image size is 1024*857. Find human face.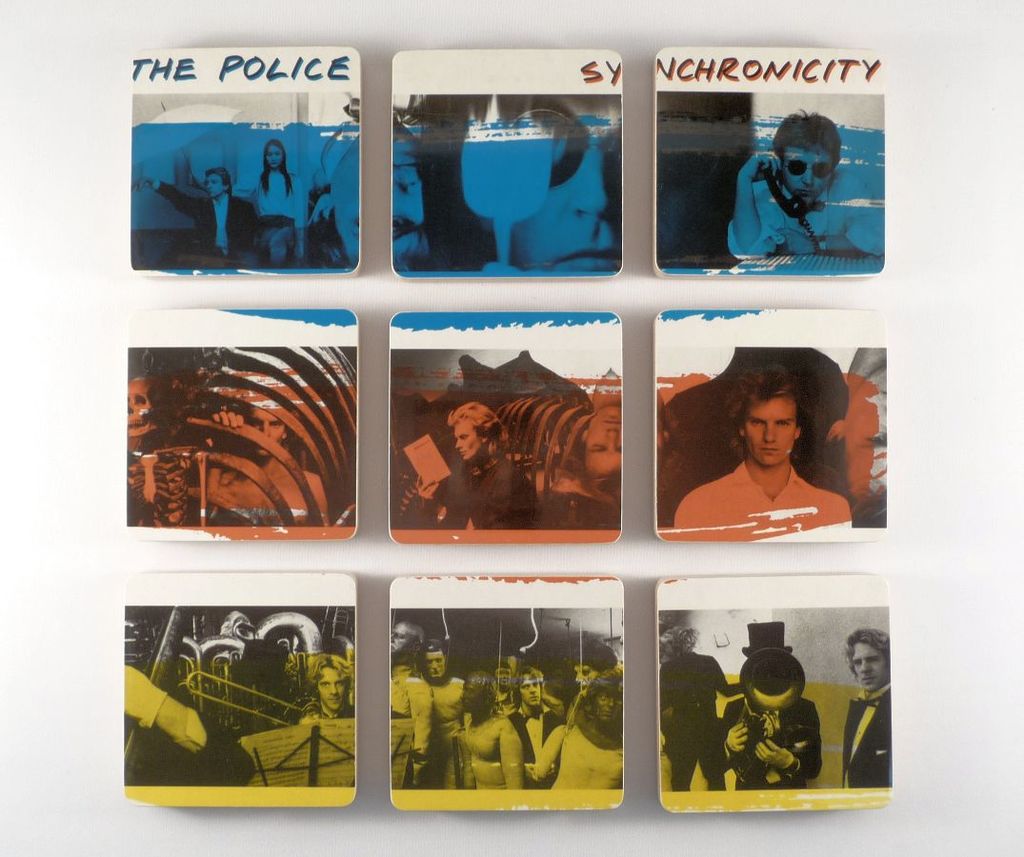
left=264, top=142, right=288, bottom=172.
